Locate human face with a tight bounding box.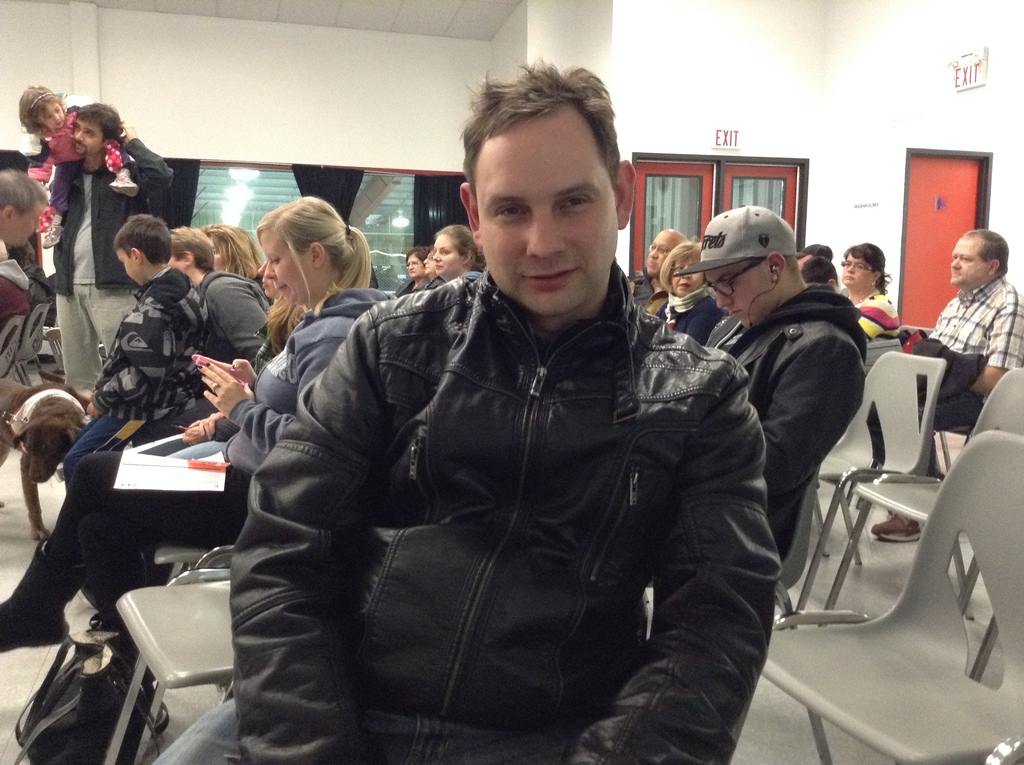
[x1=9, y1=207, x2=47, y2=251].
